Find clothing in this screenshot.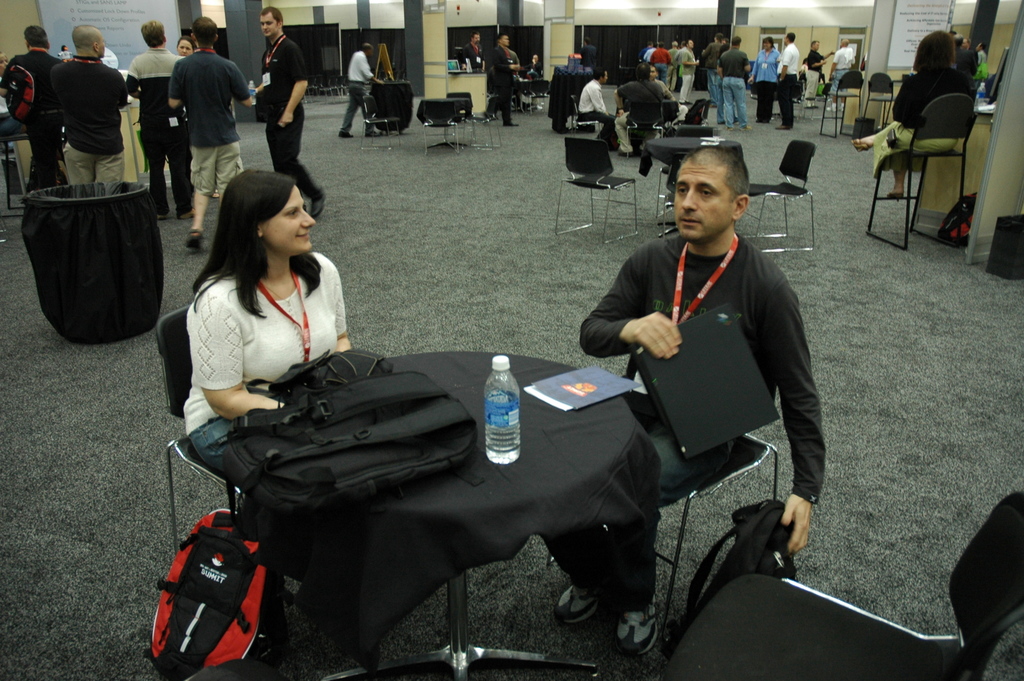
The bounding box for clothing is bbox=[337, 49, 371, 130].
